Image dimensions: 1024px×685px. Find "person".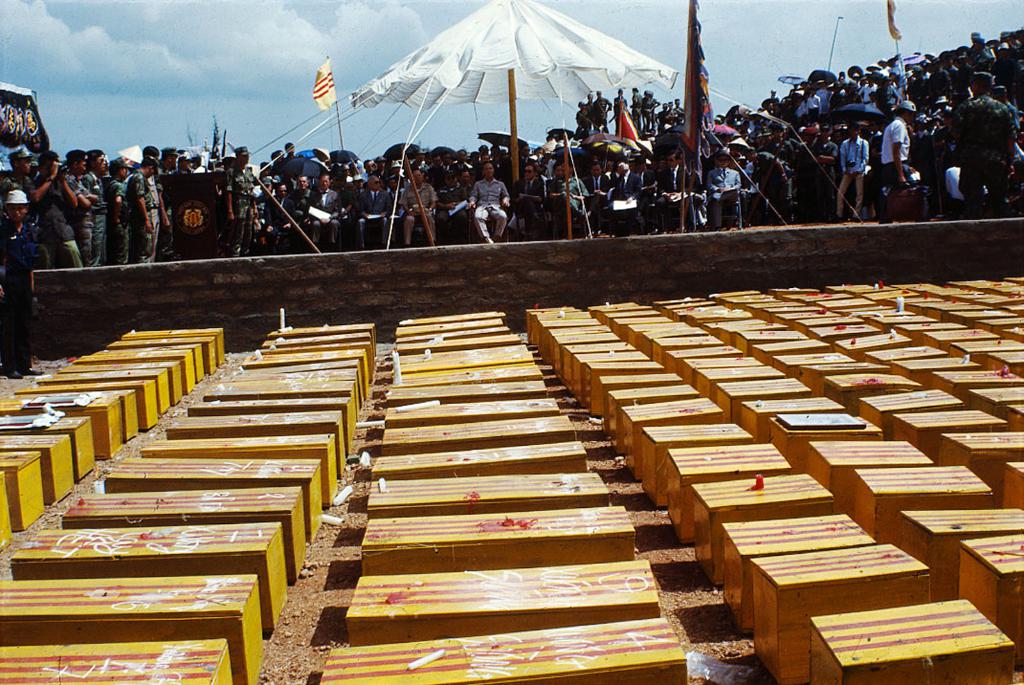
rect(281, 138, 298, 161).
